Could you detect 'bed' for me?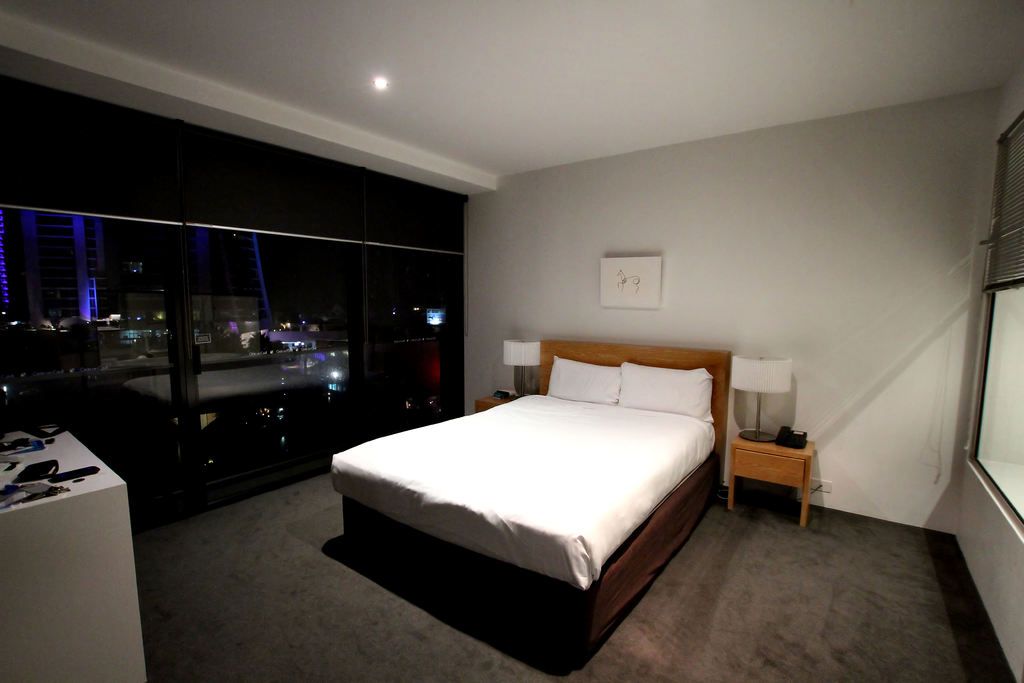
Detection result: {"left": 327, "top": 315, "right": 736, "bottom": 664}.
